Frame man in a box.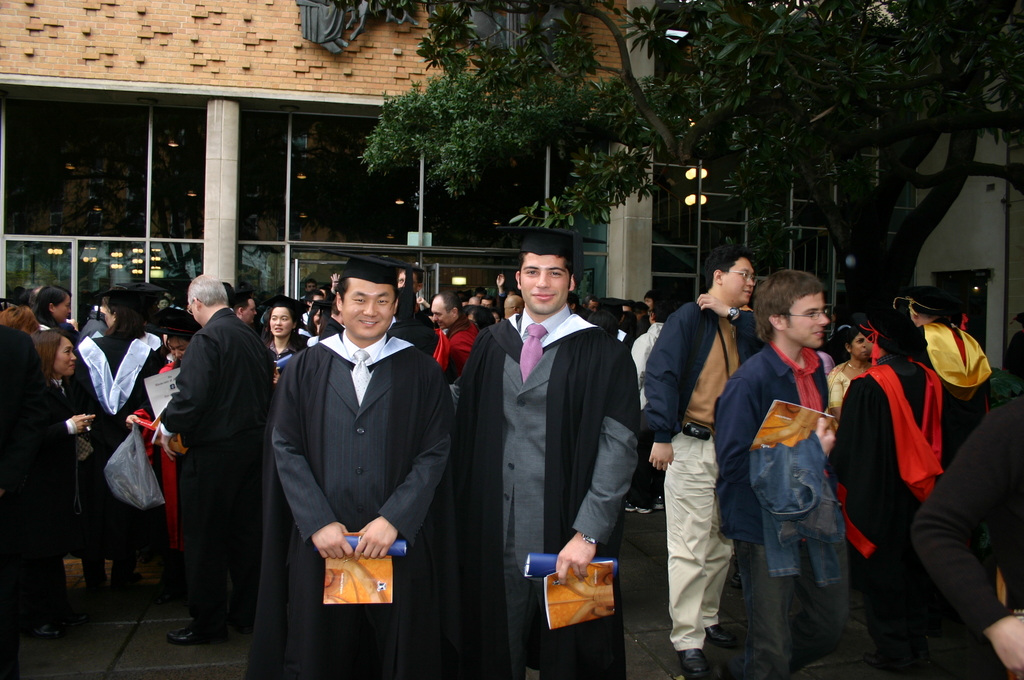
locate(454, 233, 639, 679).
